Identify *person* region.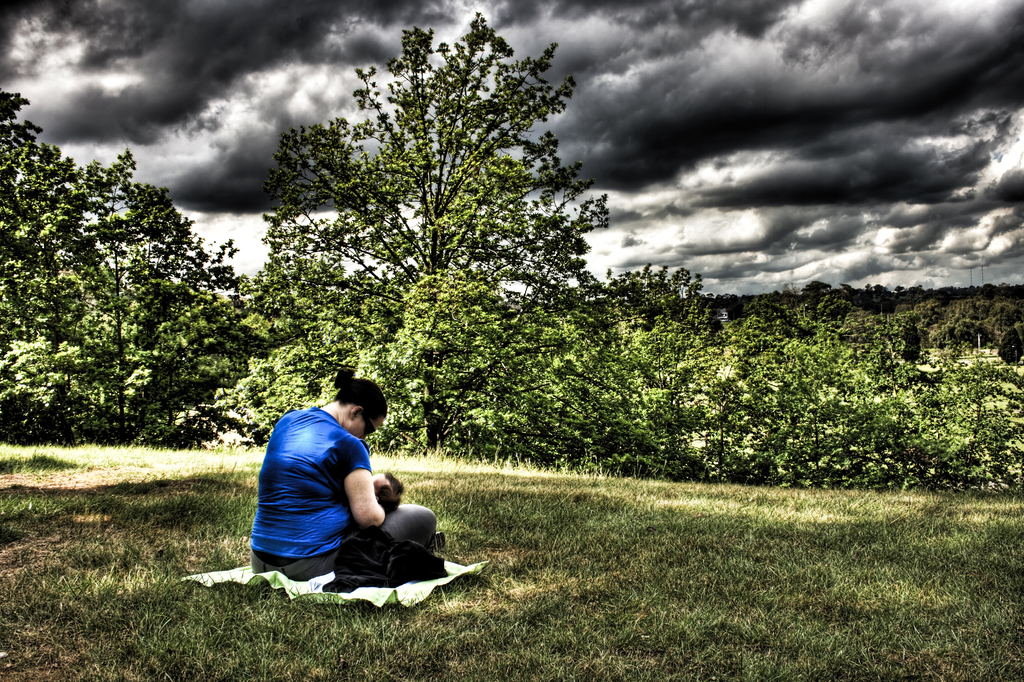
Region: 244/363/412/612.
